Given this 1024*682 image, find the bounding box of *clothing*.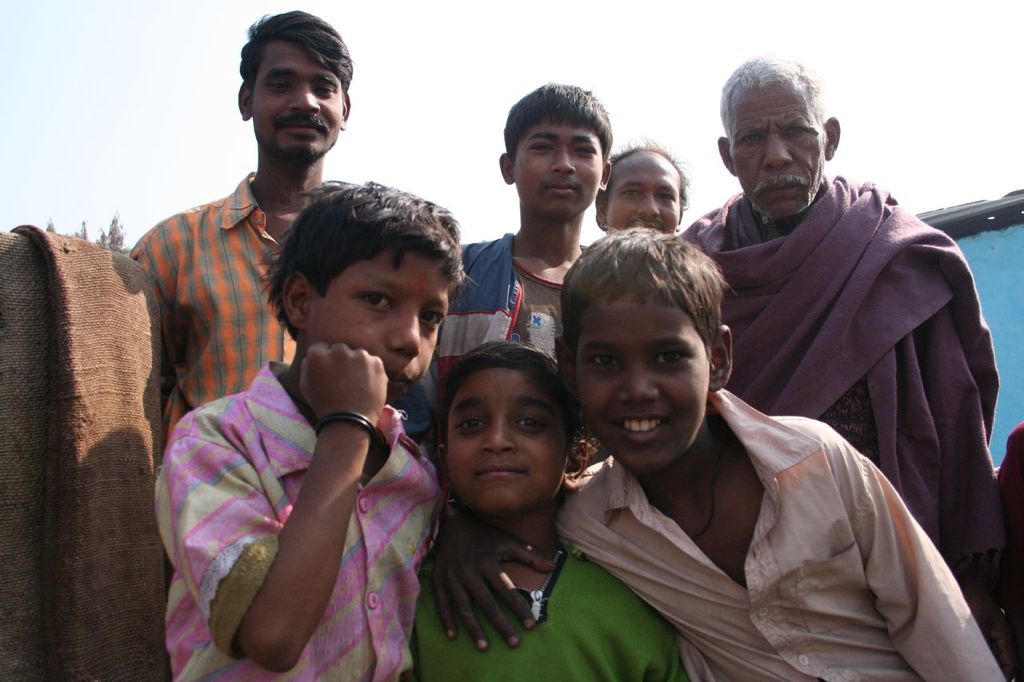
134 174 298 462.
